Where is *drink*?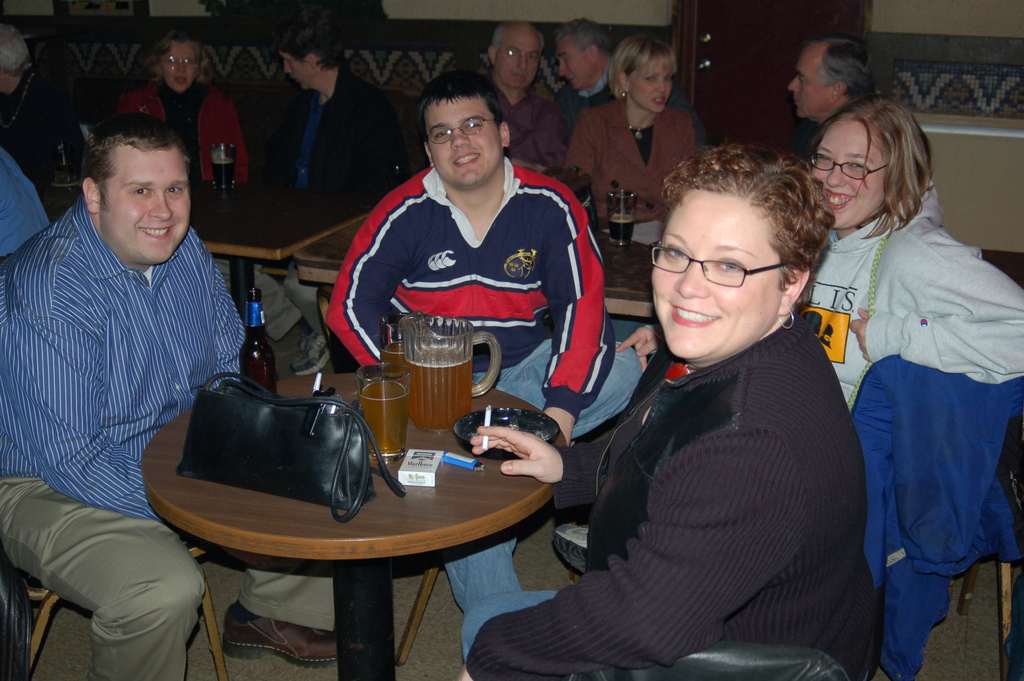
left=400, top=341, right=476, bottom=428.
